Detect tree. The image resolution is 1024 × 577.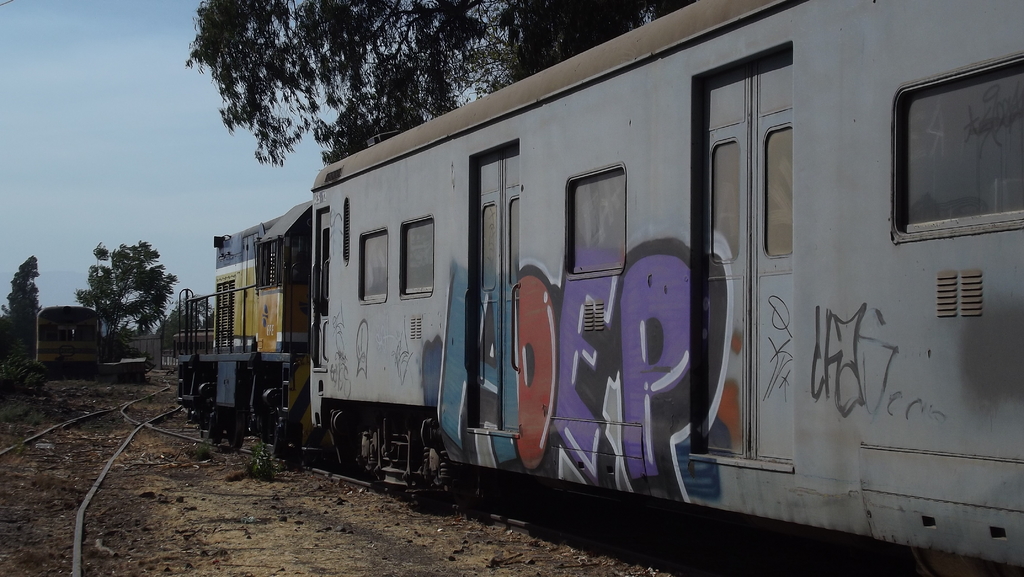
0/245/49/325.
